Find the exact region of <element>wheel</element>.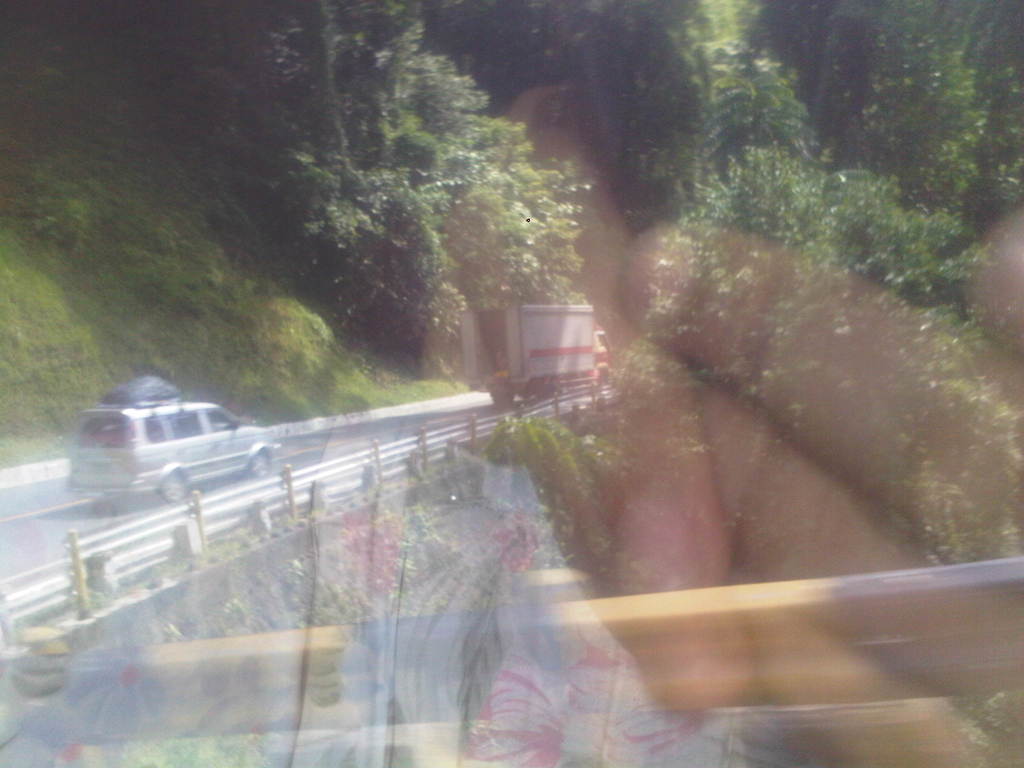
Exact region: left=152, top=464, right=191, bottom=509.
